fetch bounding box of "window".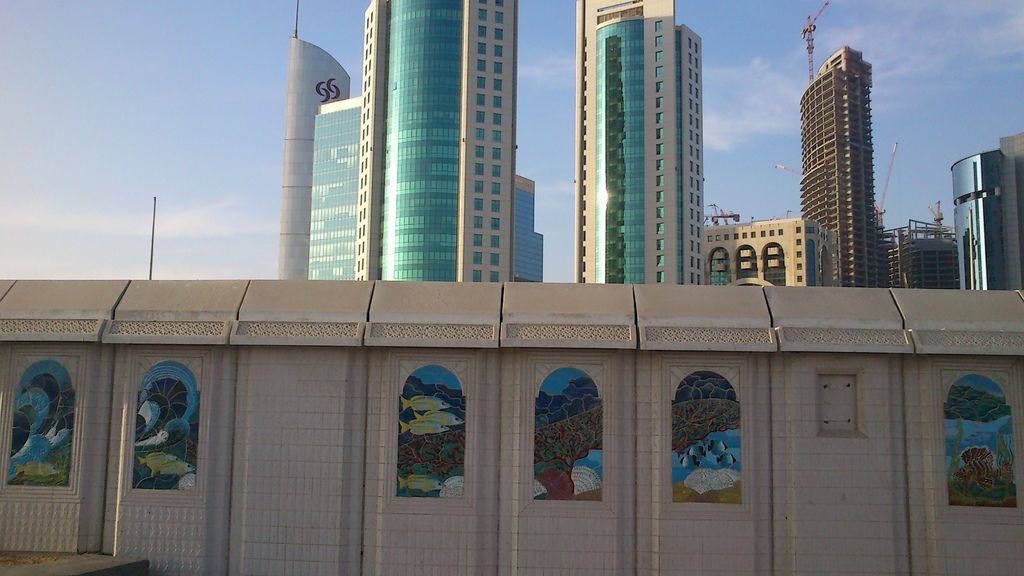
Bbox: 715,232,720,239.
